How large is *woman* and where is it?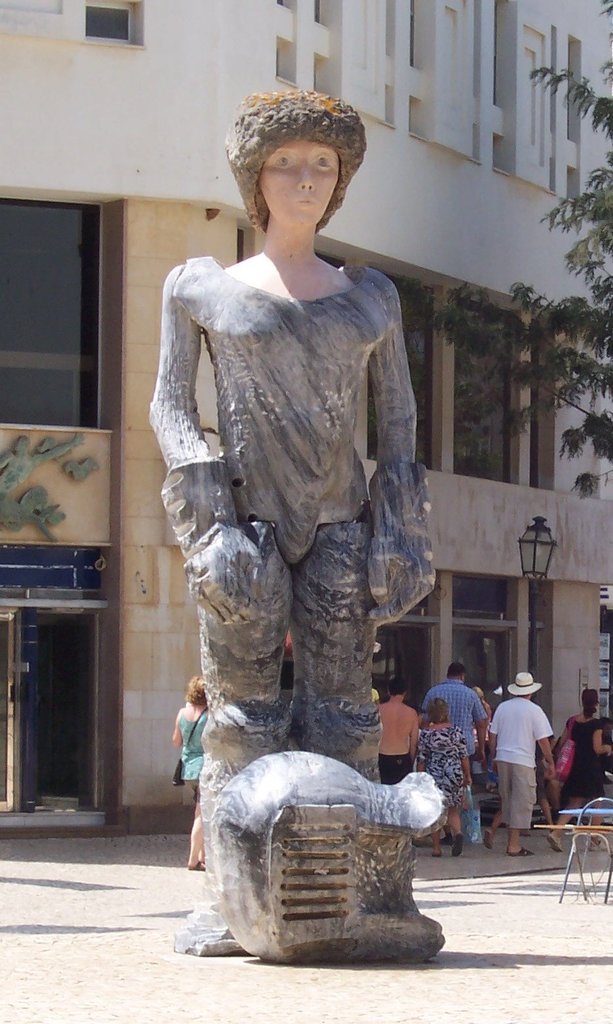
Bounding box: 413,695,474,856.
